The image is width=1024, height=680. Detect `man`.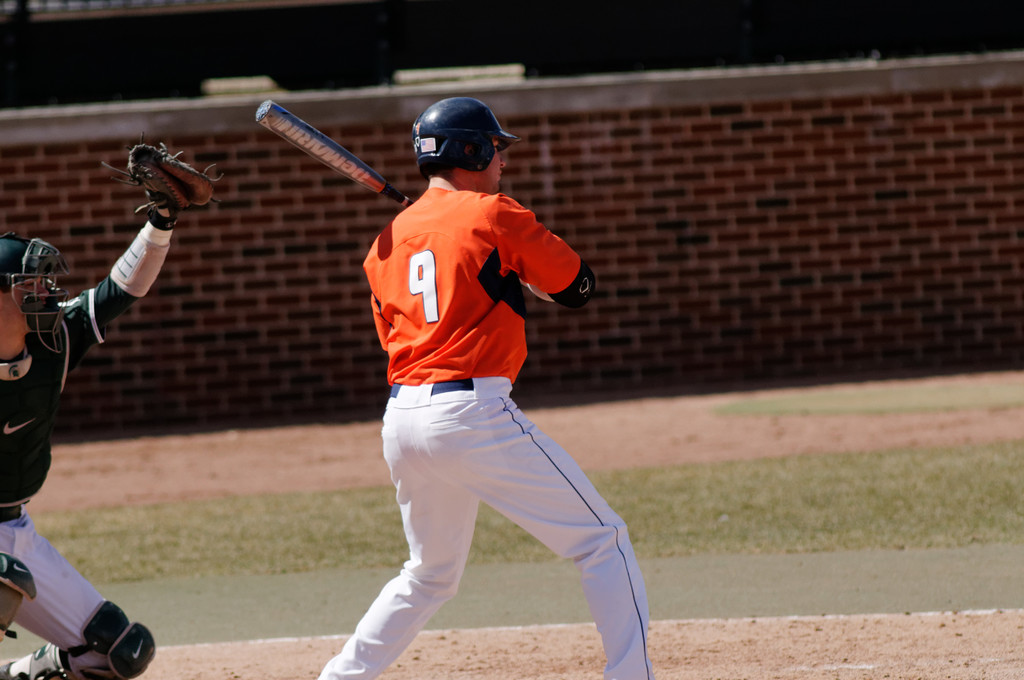
Detection: {"x1": 0, "y1": 192, "x2": 180, "y2": 679}.
